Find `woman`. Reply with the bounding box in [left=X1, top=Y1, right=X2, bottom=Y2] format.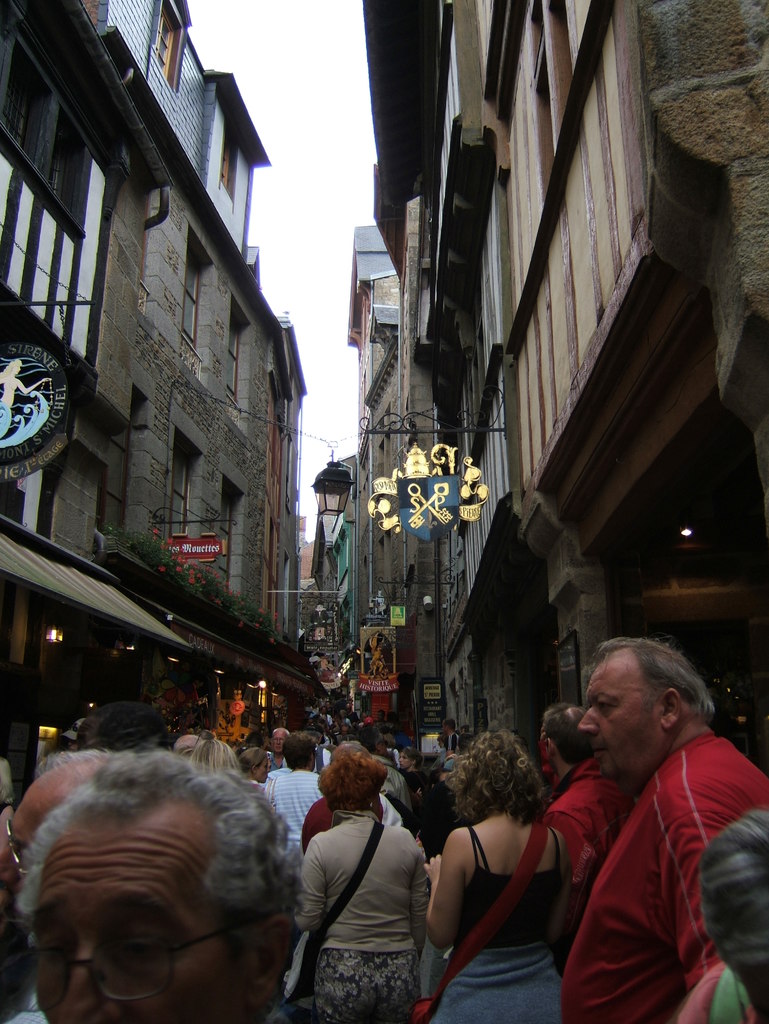
[left=188, top=739, right=239, bottom=773].
